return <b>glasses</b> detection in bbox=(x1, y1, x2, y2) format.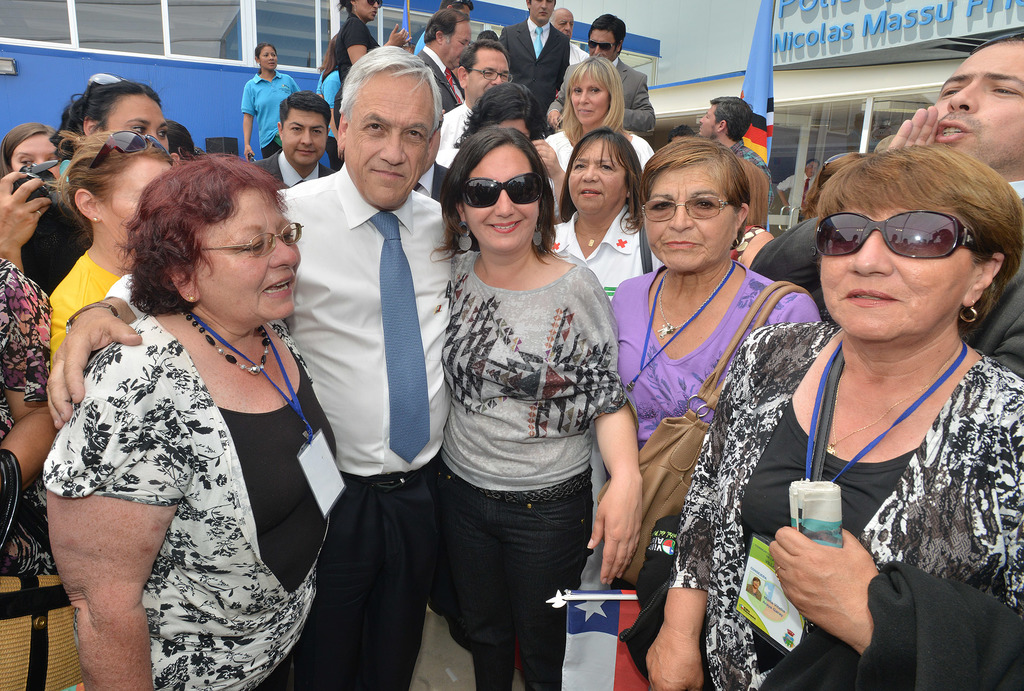
bbox=(462, 170, 544, 208).
